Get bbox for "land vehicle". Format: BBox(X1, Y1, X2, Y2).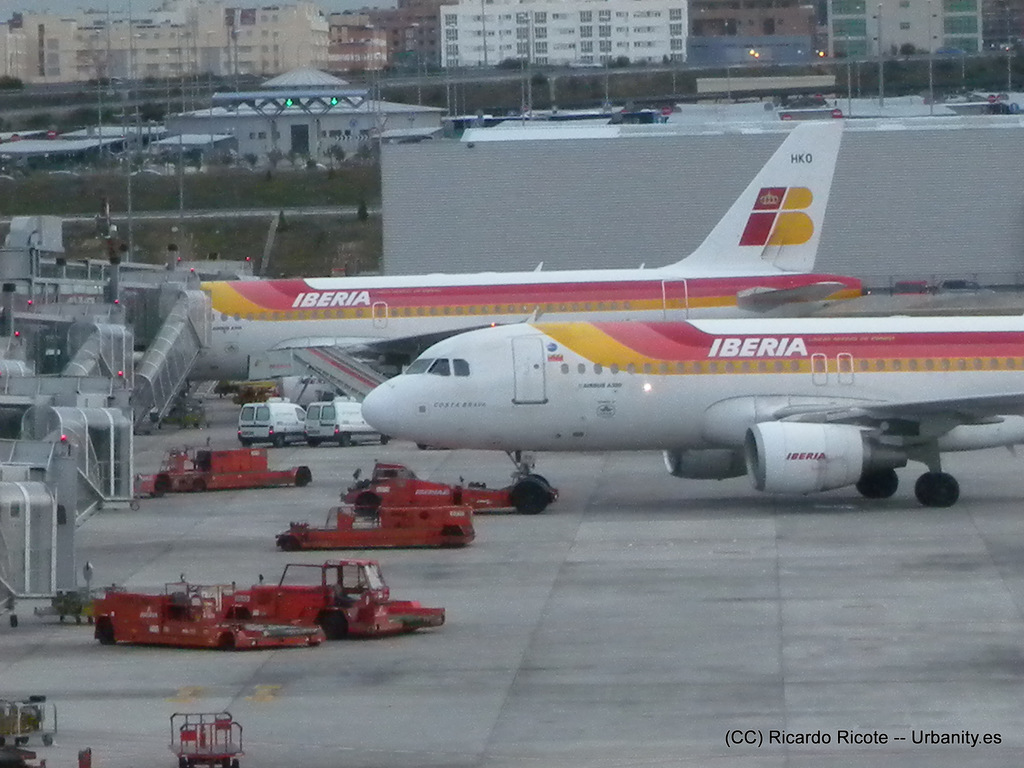
BBox(241, 399, 303, 442).
